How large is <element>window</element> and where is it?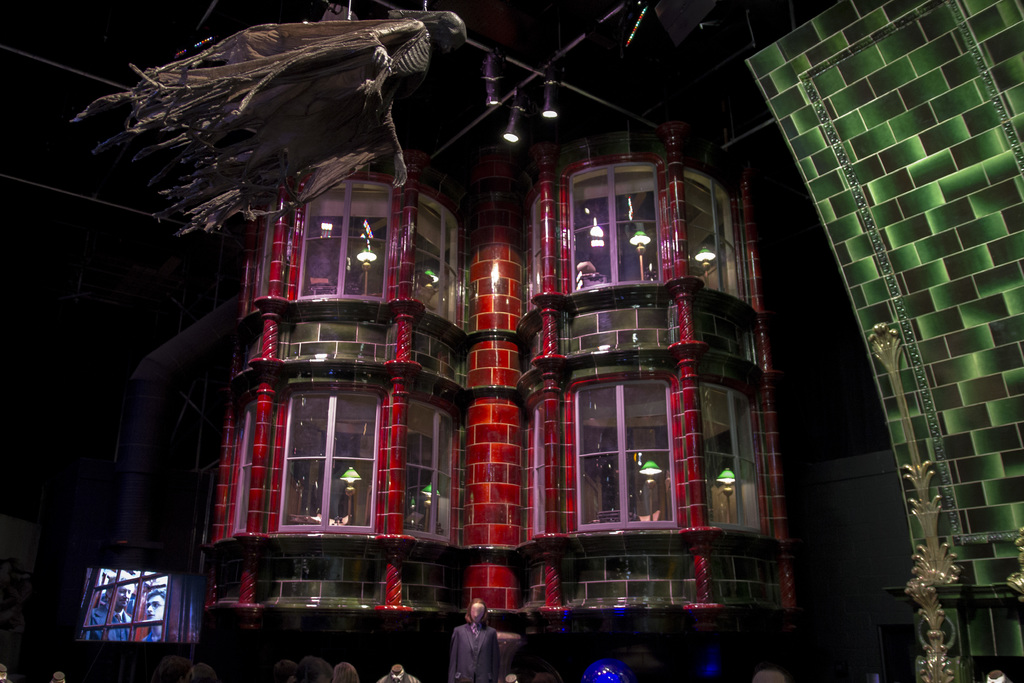
Bounding box: region(262, 362, 387, 545).
